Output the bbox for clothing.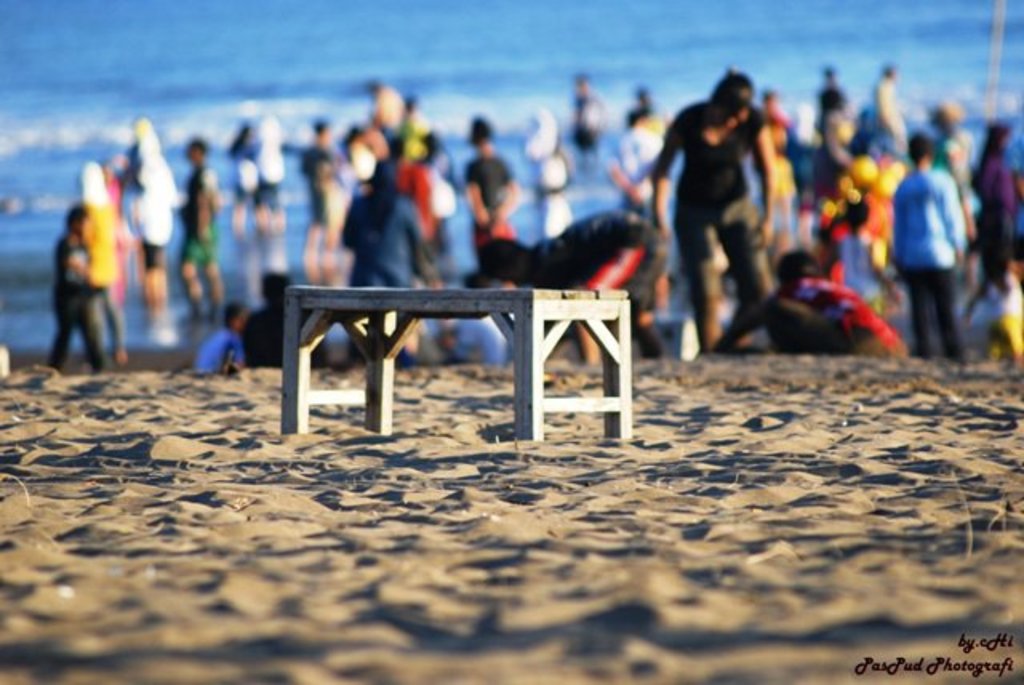
{"left": 453, "top": 304, "right": 509, "bottom": 370}.
